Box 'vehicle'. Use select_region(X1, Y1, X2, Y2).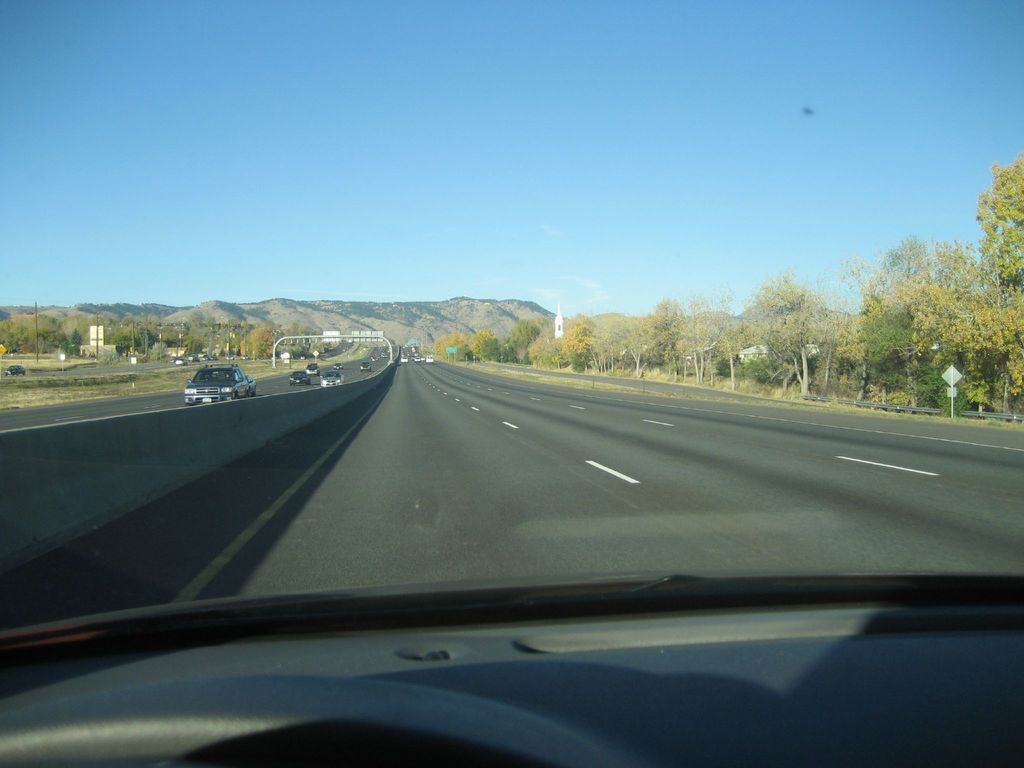
select_region(320, 371, 345, 394).
